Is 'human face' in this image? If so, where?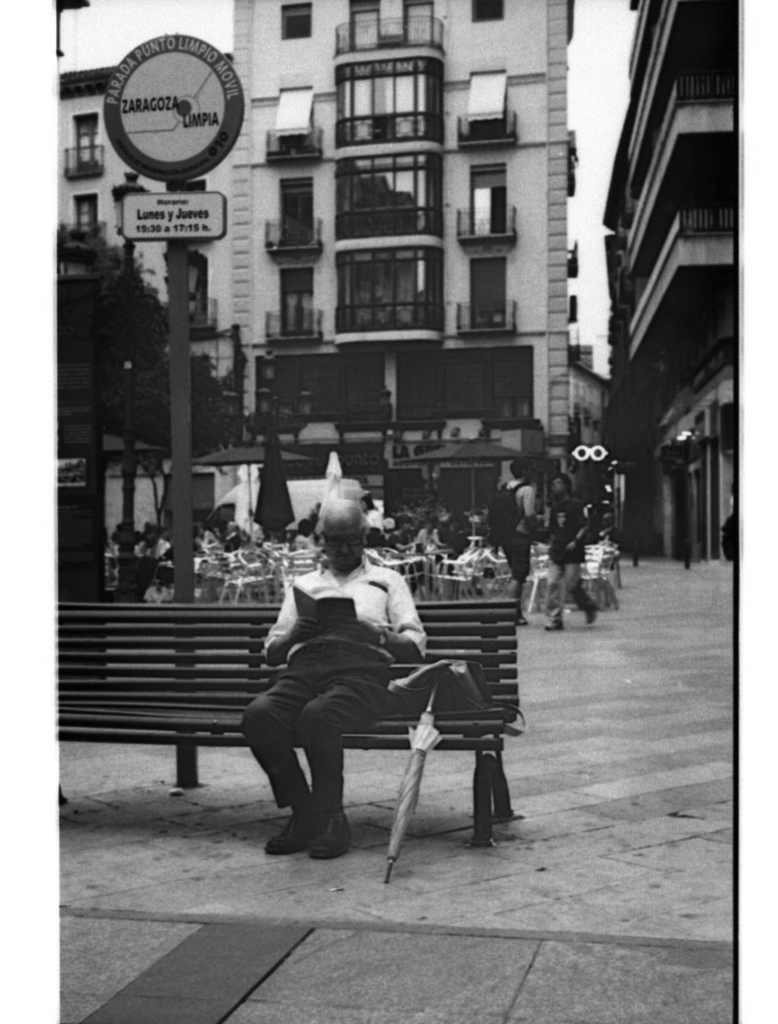
Yes, at [x1=324, y1=521, x2=363, y2=570].
